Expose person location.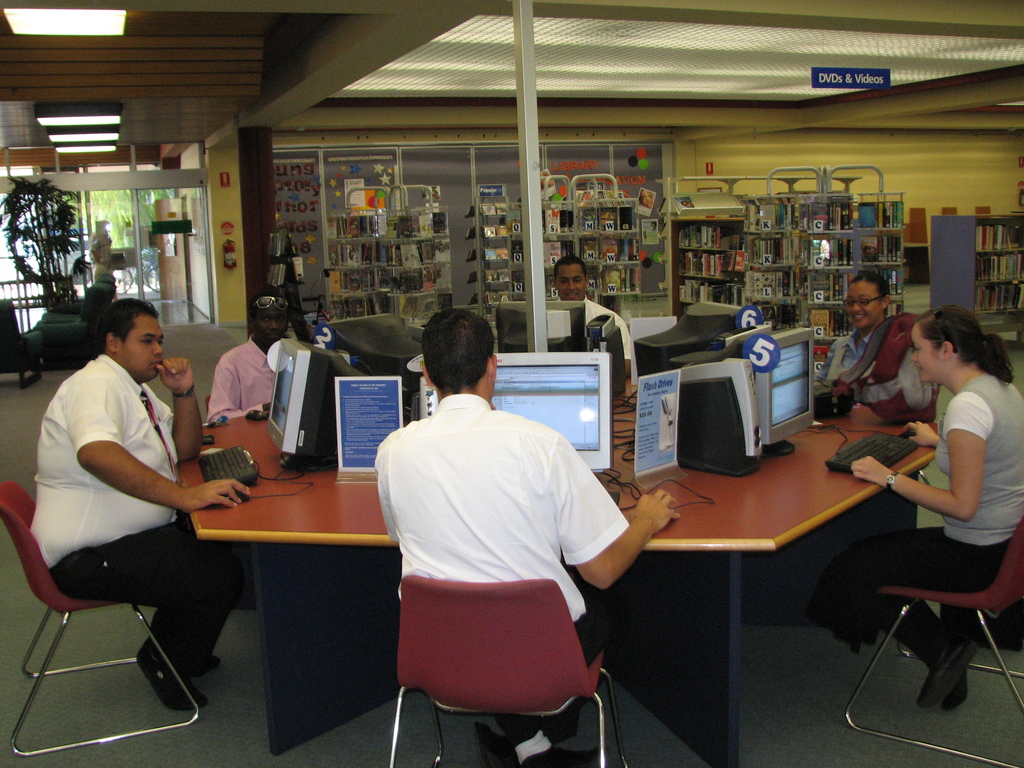
Exposed at [x1=28, y1=288, x2=250, y2=712].
